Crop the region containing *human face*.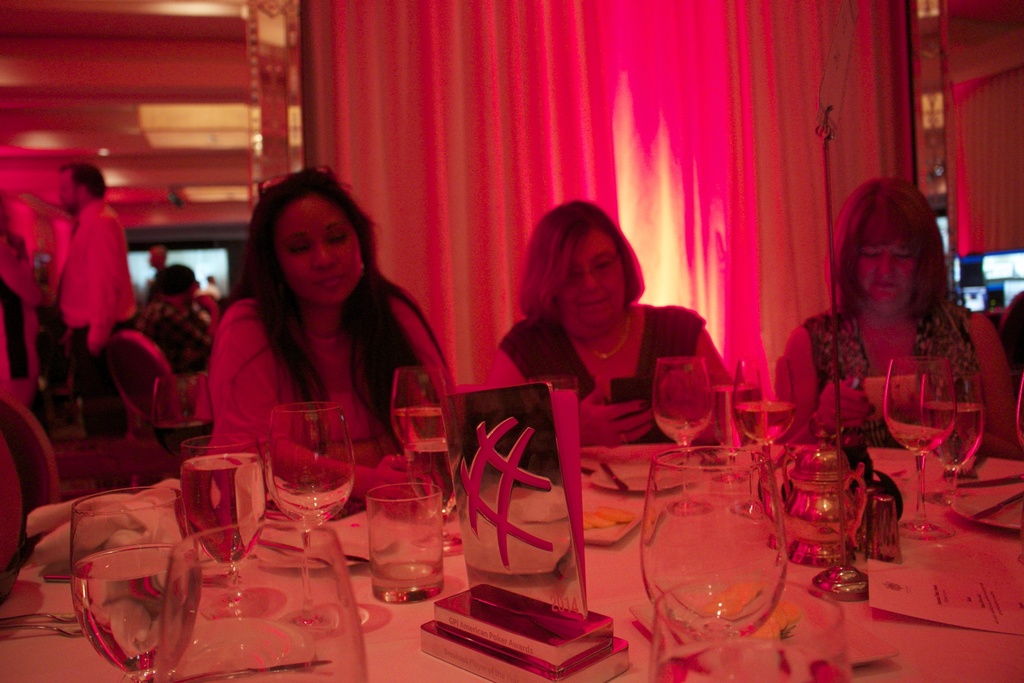
Crop region: bbox=[268, 198, 361, 299].
